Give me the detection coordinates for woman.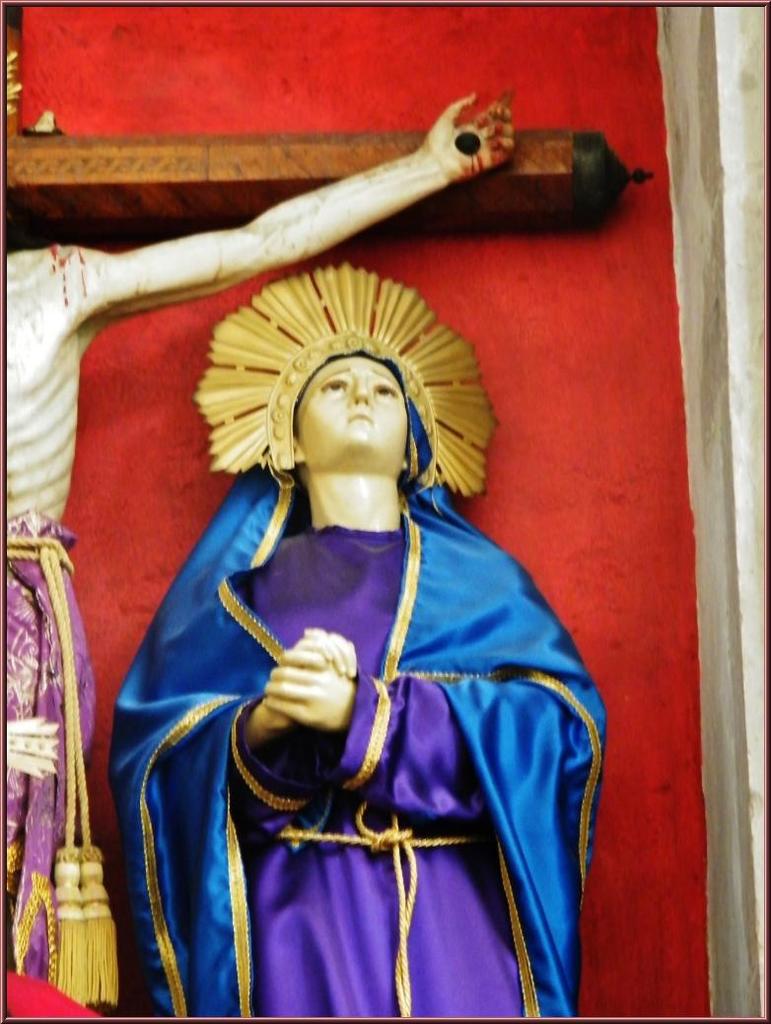
bbox=[117, 263, 604, 1015].
